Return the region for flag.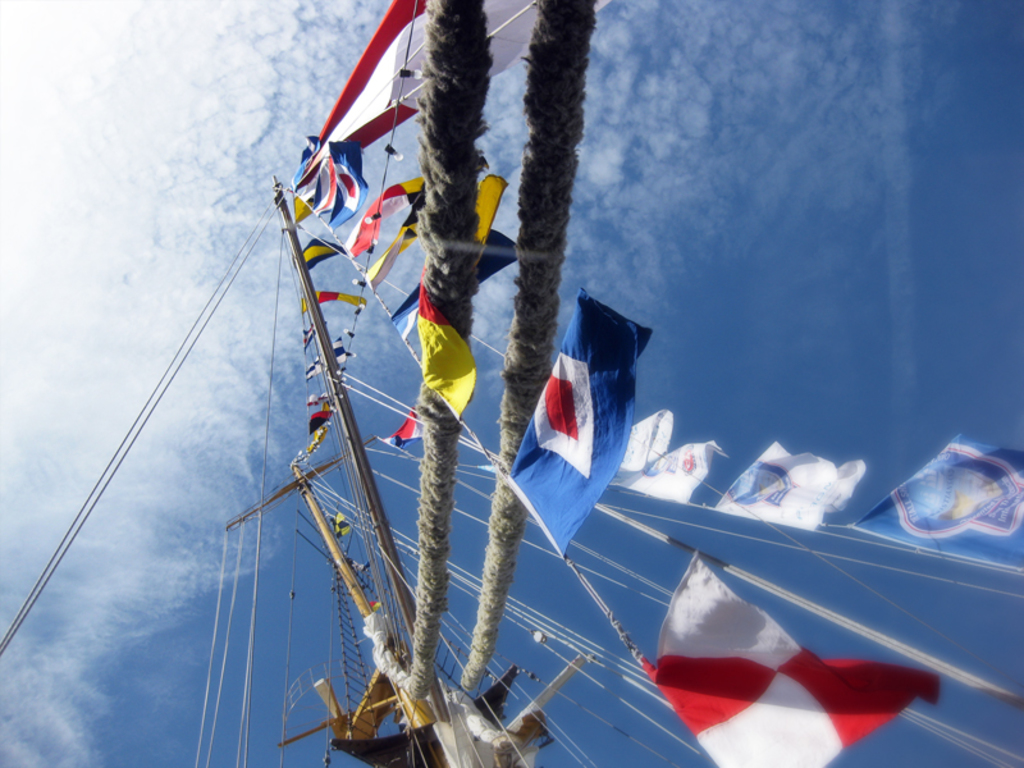
[x1=507, y1=283, x2=655, y2=562].
